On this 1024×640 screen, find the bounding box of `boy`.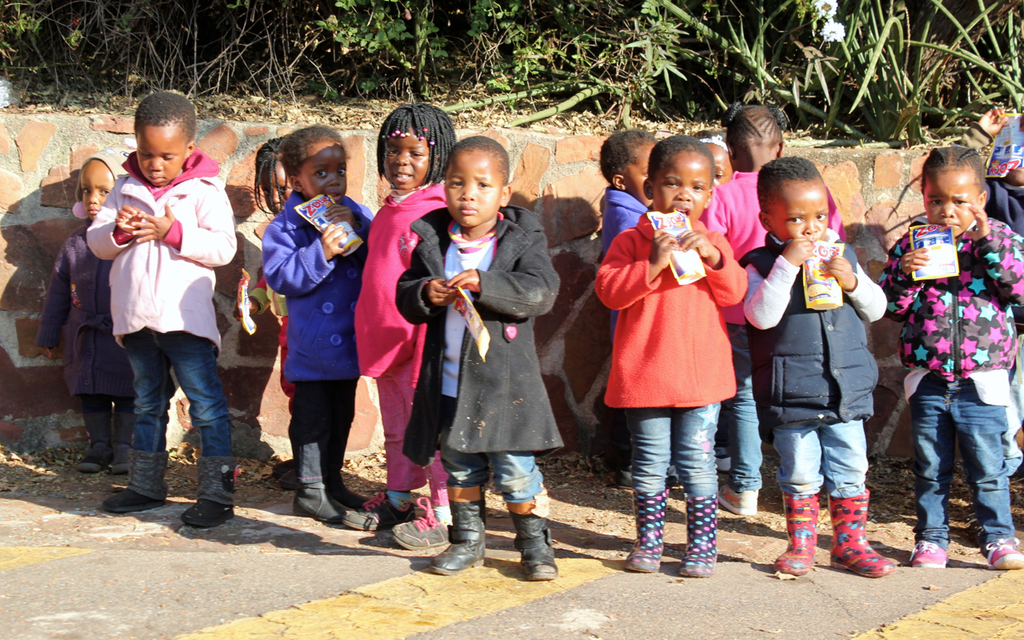
Bounding box: 590, 127, 742, 573.
